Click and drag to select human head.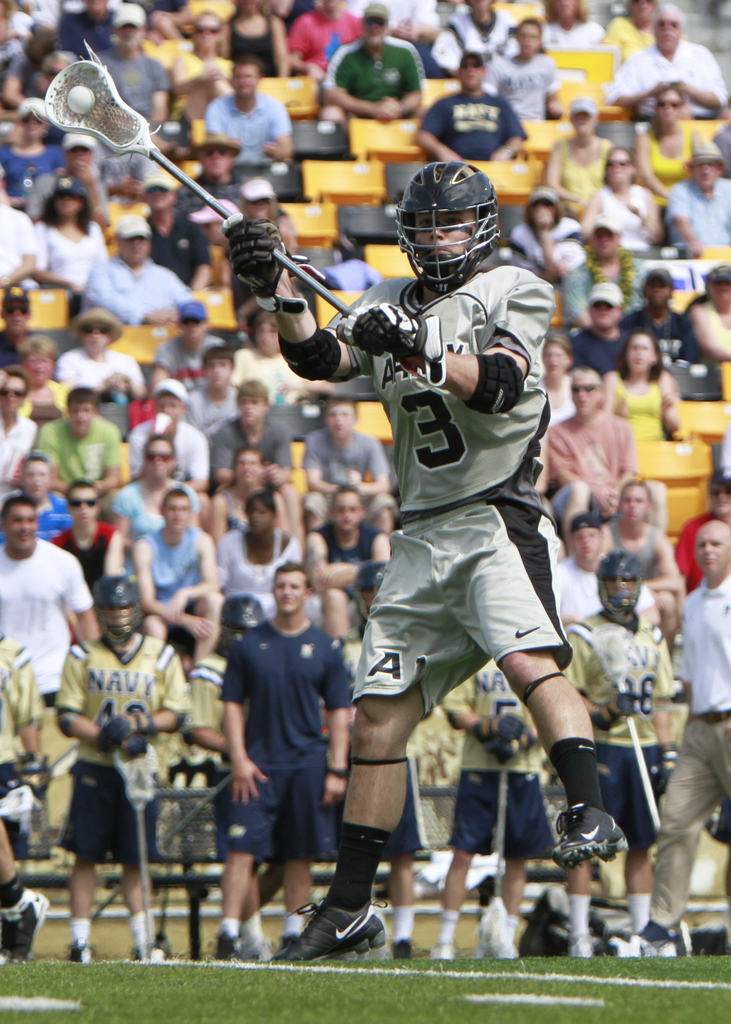
Selection: 60 482 99 534.
